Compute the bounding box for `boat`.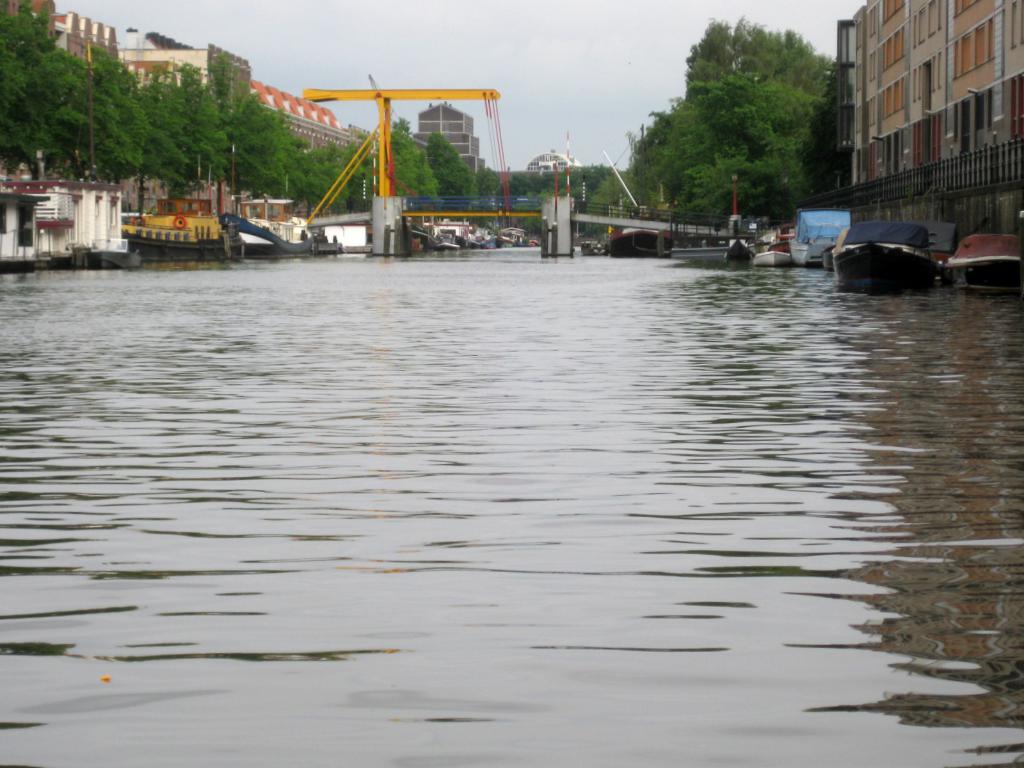
detection(945, 229, 1023, 292).
